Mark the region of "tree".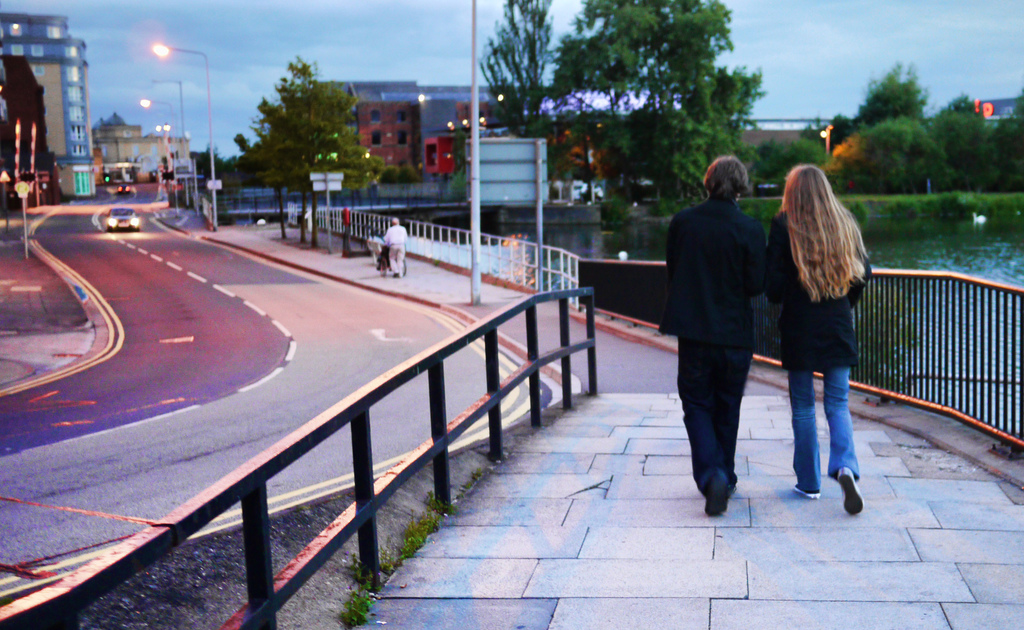
Region: (840, 112, 944, 190).
